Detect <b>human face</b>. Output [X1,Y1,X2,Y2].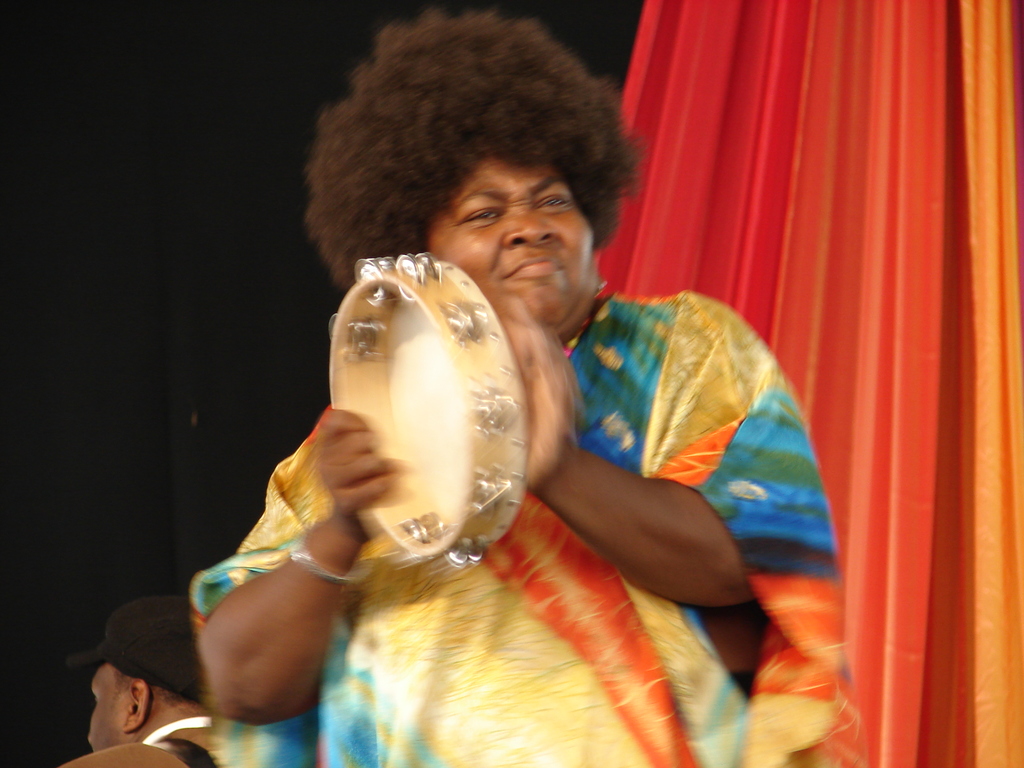
[88,664,129,751].
